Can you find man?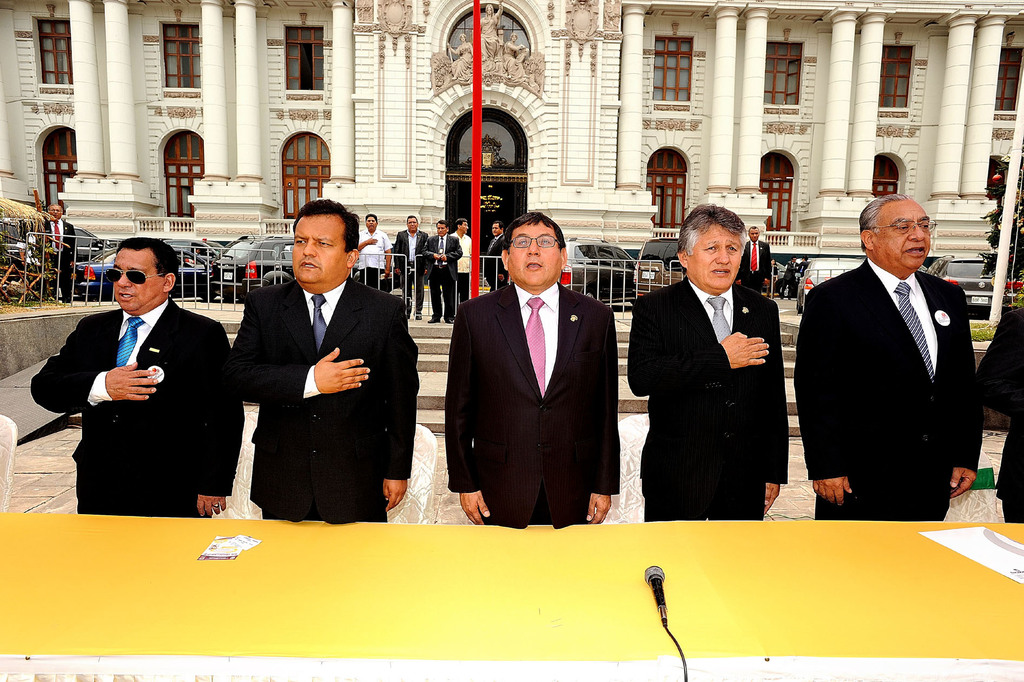
Yes, bounding box: <box>796,192,975,522</box>.
